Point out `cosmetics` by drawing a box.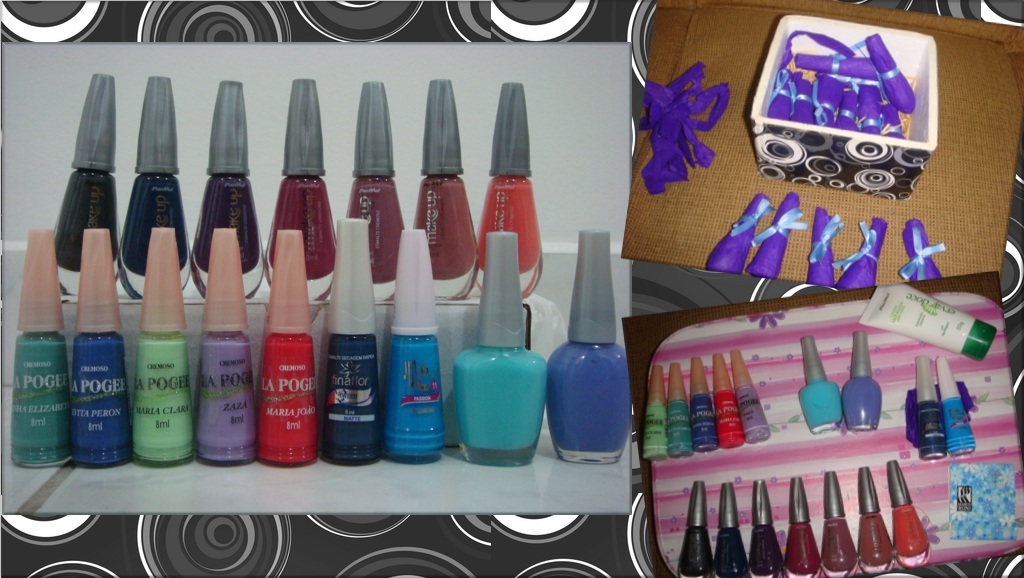
(left=915, top=356, right=947, bottom=461).
